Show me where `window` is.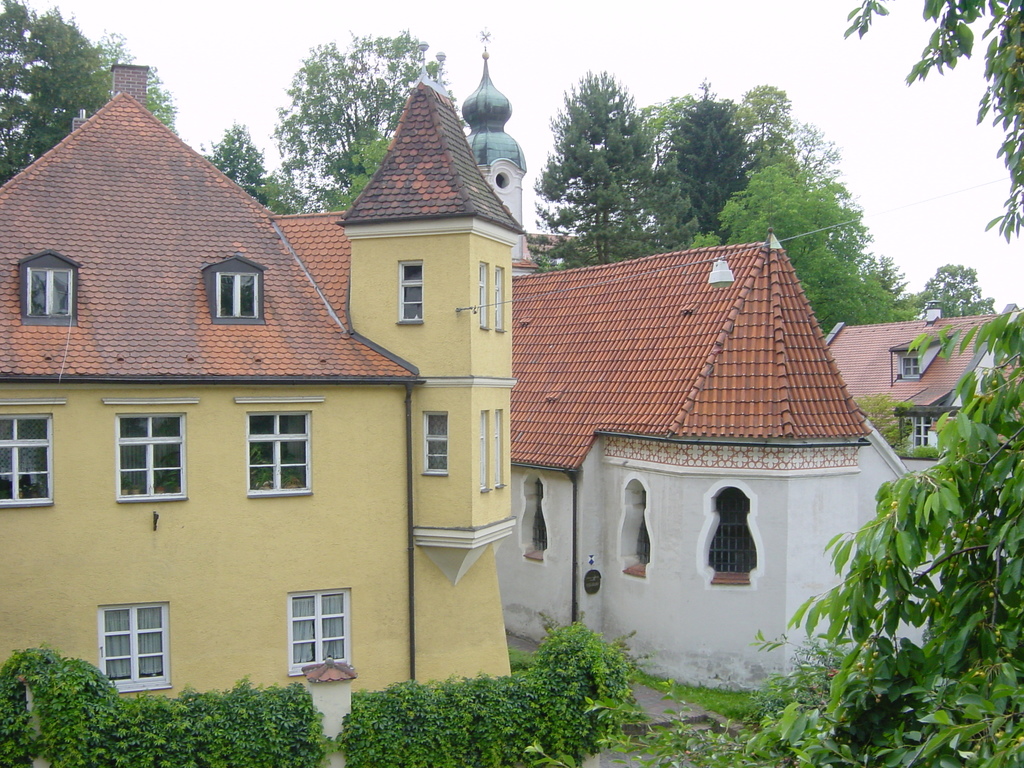
`window` is at [901,358,920,383].
